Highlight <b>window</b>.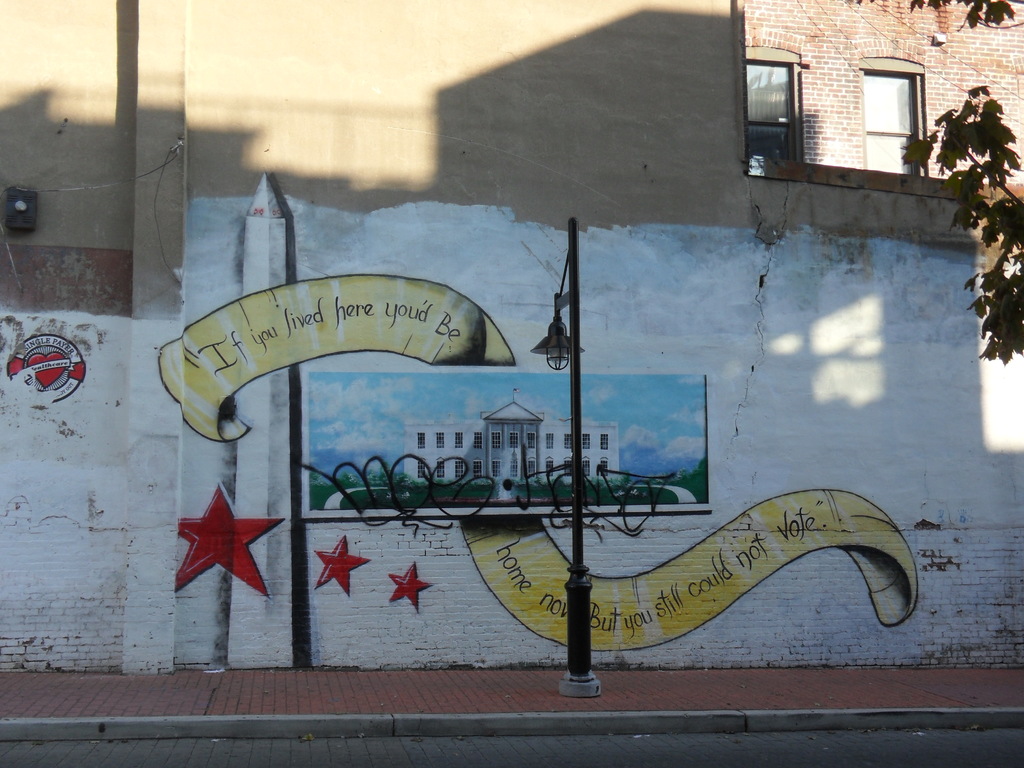
Highlighted region: rect(454, 431, 463, 448).
